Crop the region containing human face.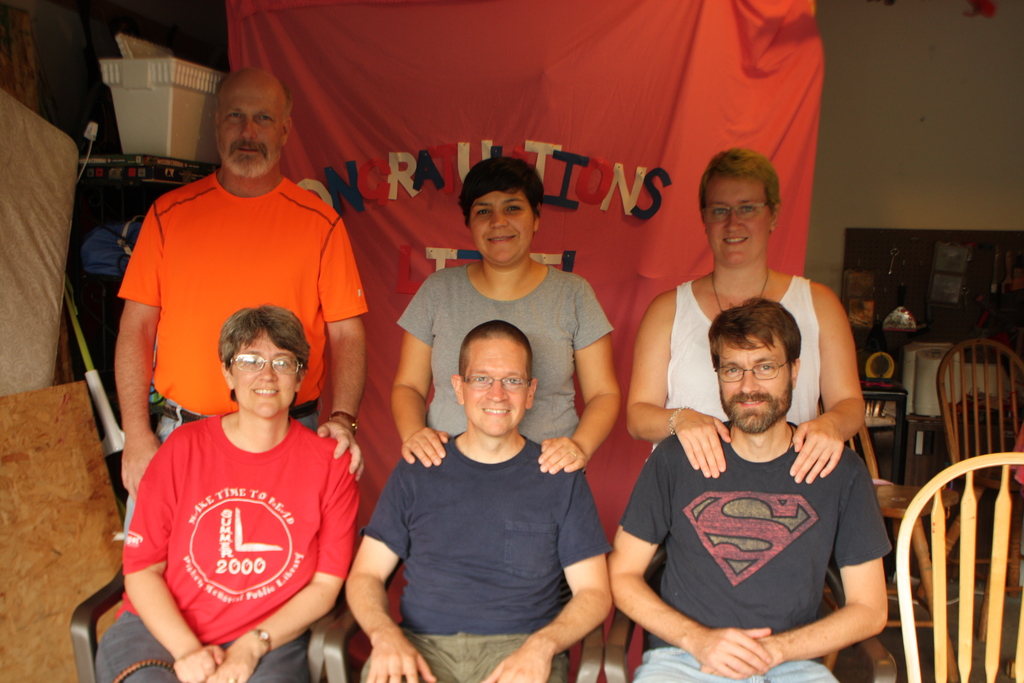
Crop region: Rect(704, 172, 771, 266).
